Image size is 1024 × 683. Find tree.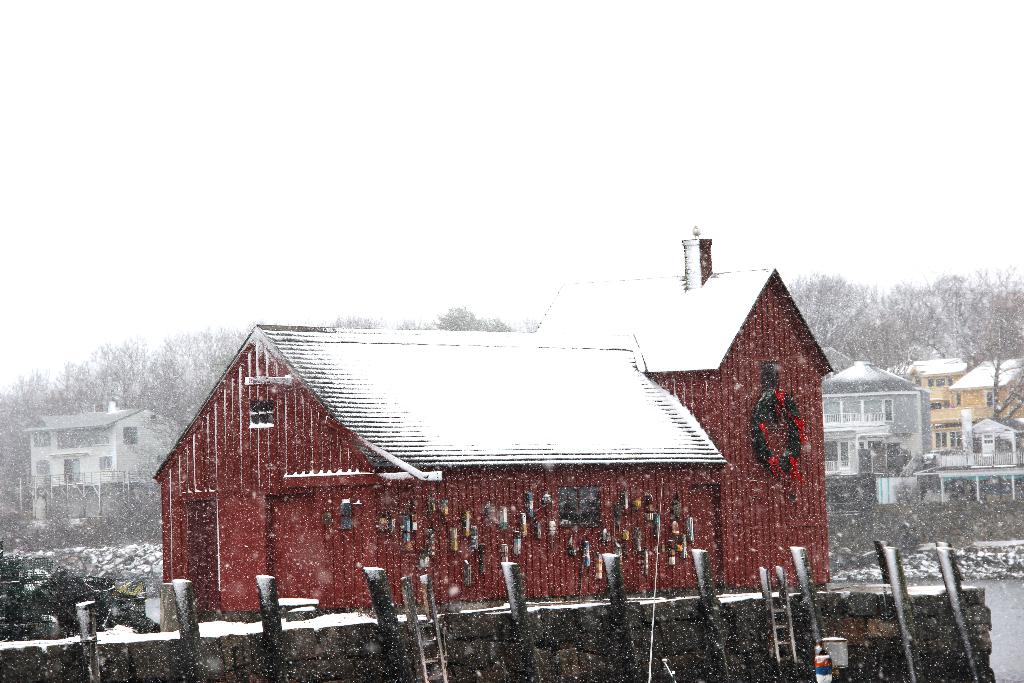
left=403, top=322, right=423, bottom=327.
